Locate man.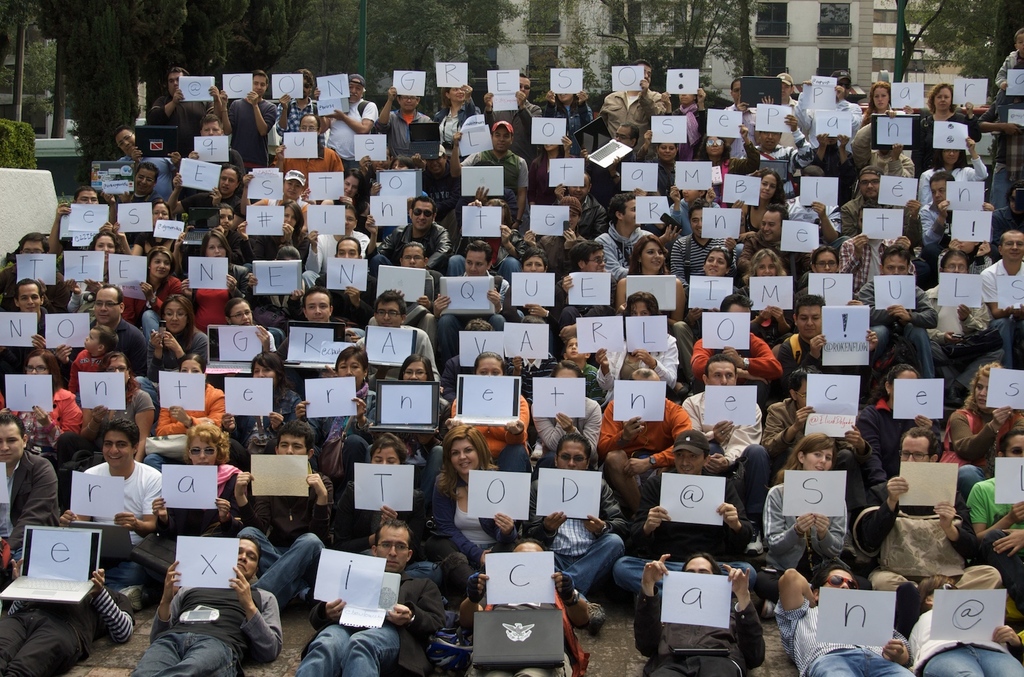
Bounding box: BBox(409, 145, 461, 225).
